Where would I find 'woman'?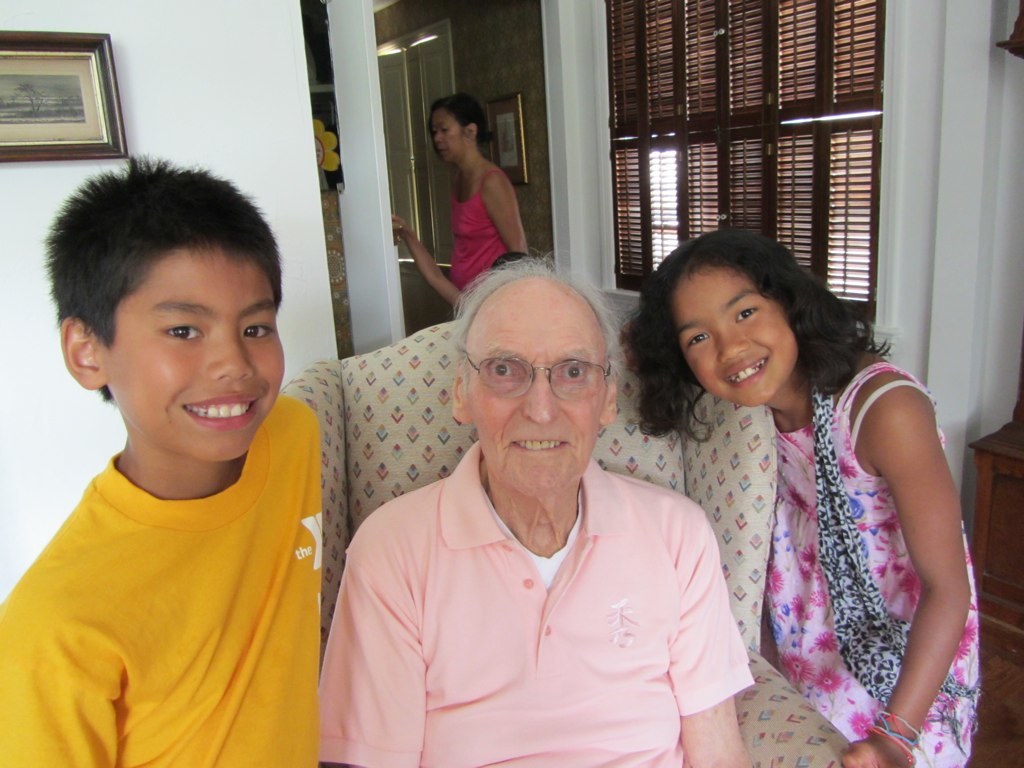
At 413 91 535 286.
